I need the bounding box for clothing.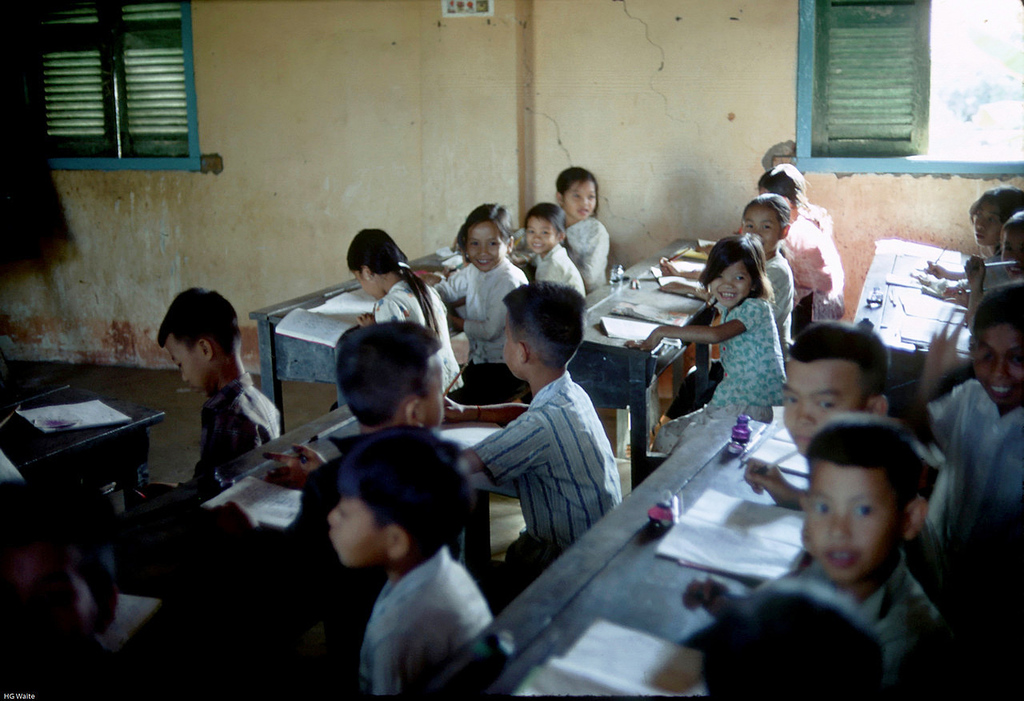
Here it is: Rect(929, 375, 1022, 605).
